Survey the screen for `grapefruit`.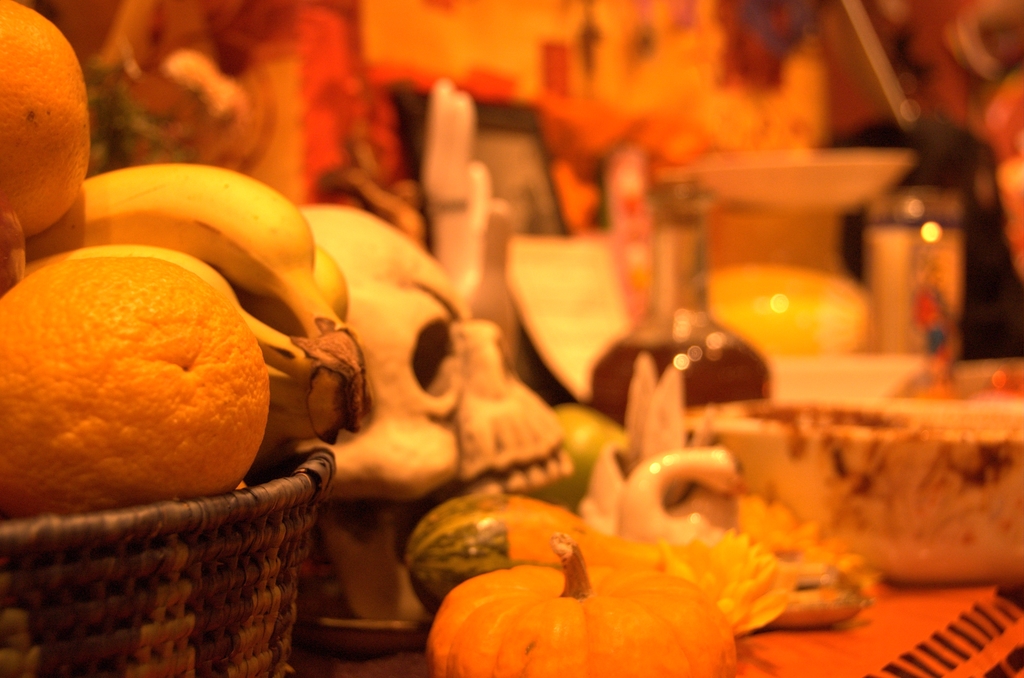
Survey found: 0,0,92,236.
